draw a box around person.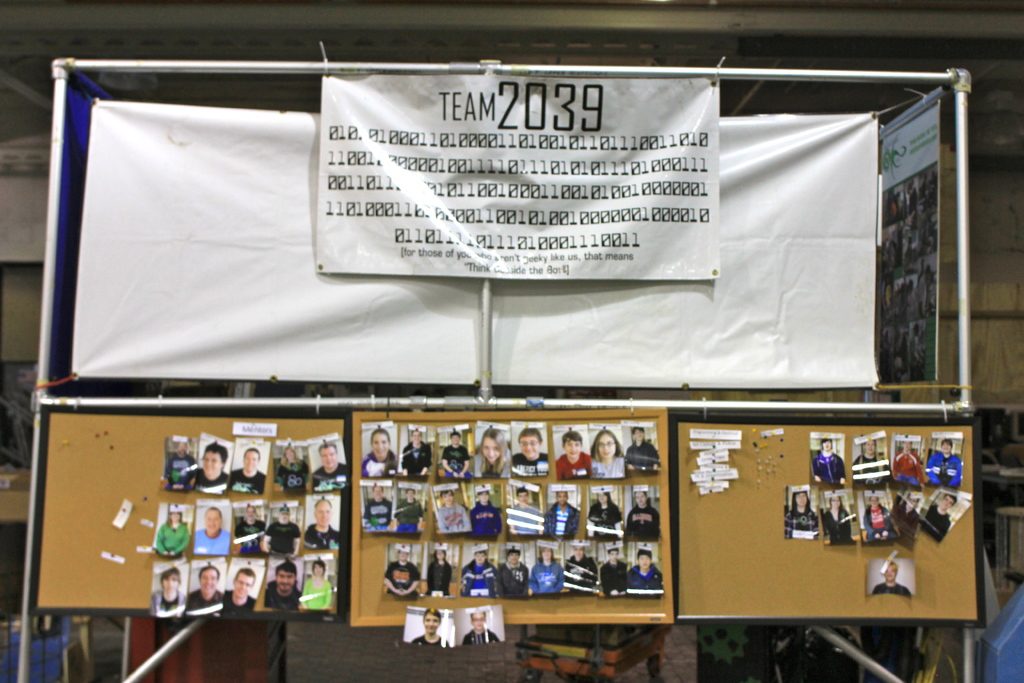
(left=385, top=543, right=419, bottom=597).
